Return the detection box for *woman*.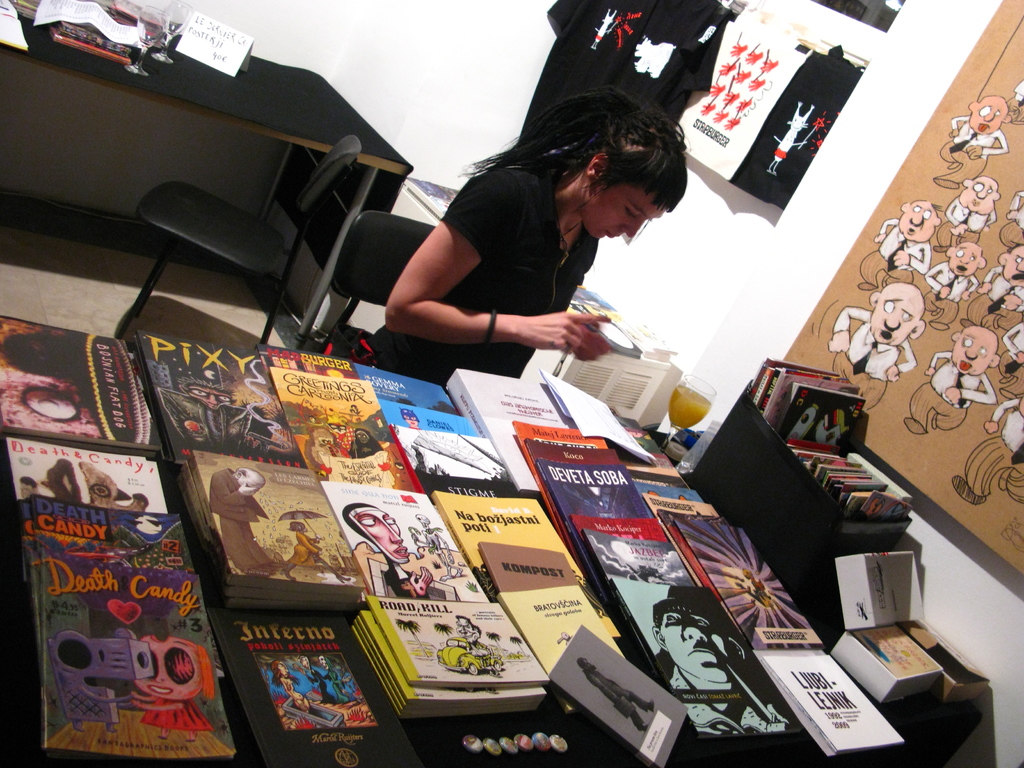
<region>271, 660, 311, 714</region>.
